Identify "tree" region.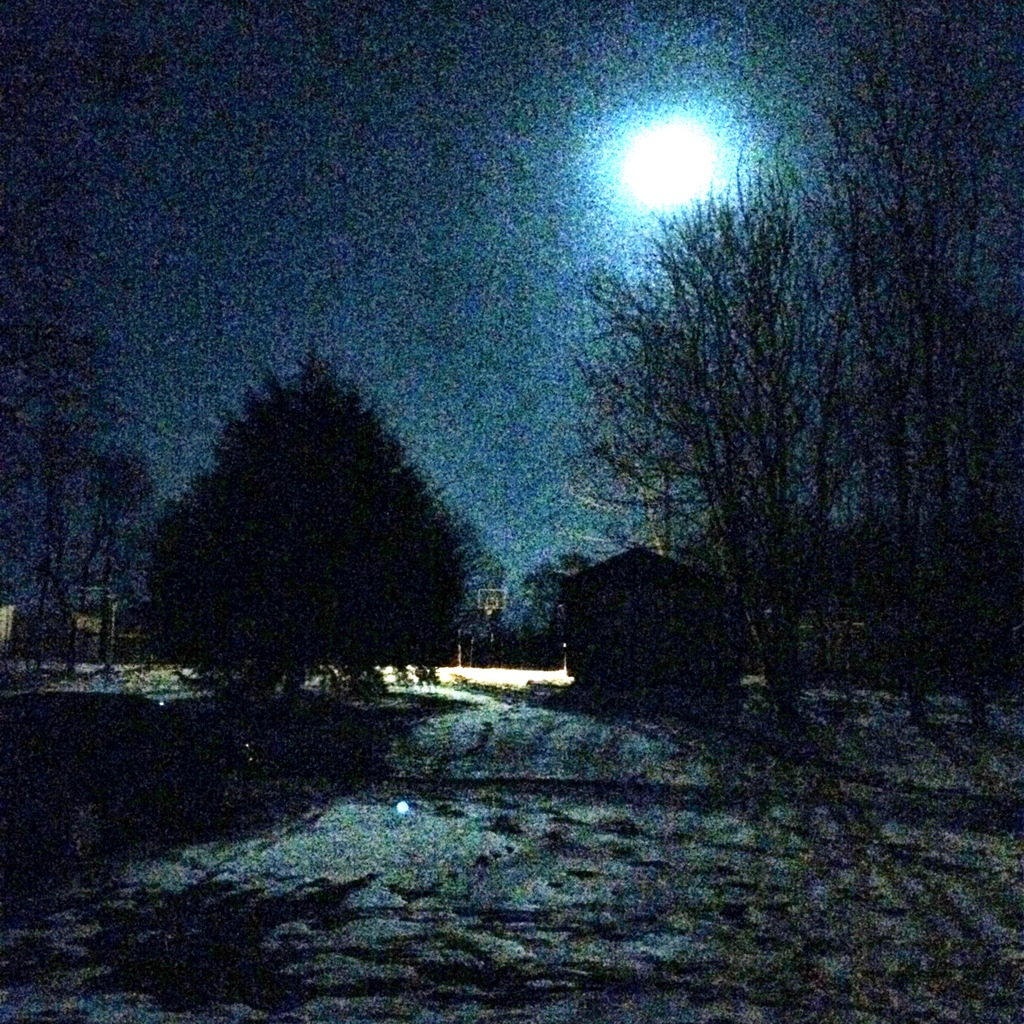
Region: [left=140, top=319, right=500, bottom=716].
